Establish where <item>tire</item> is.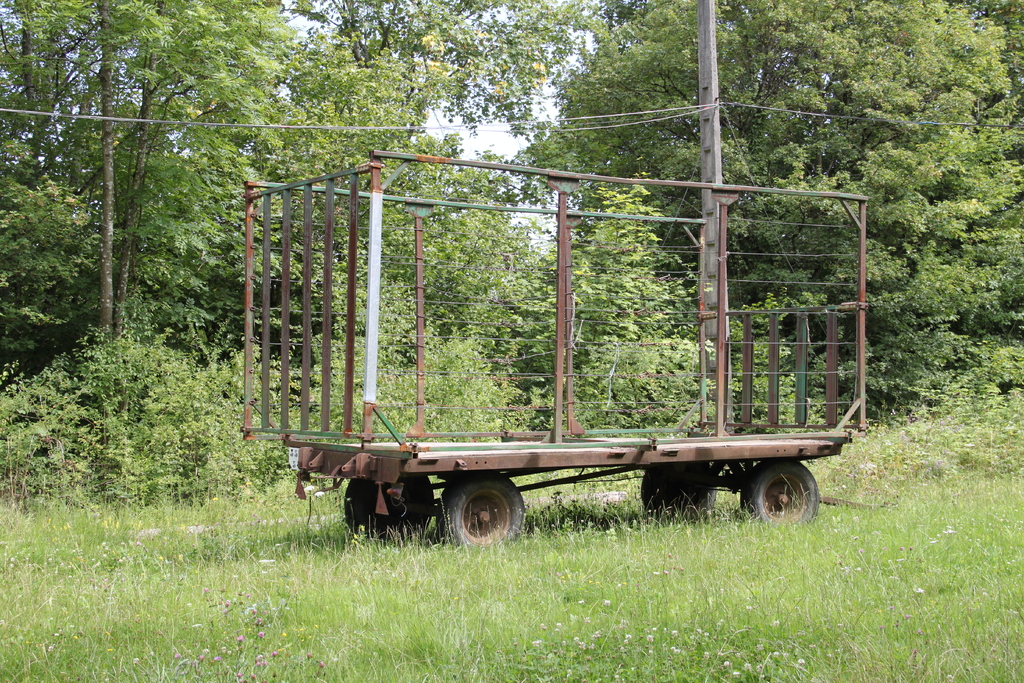
Established at locate(345, 471, 440, 541).
